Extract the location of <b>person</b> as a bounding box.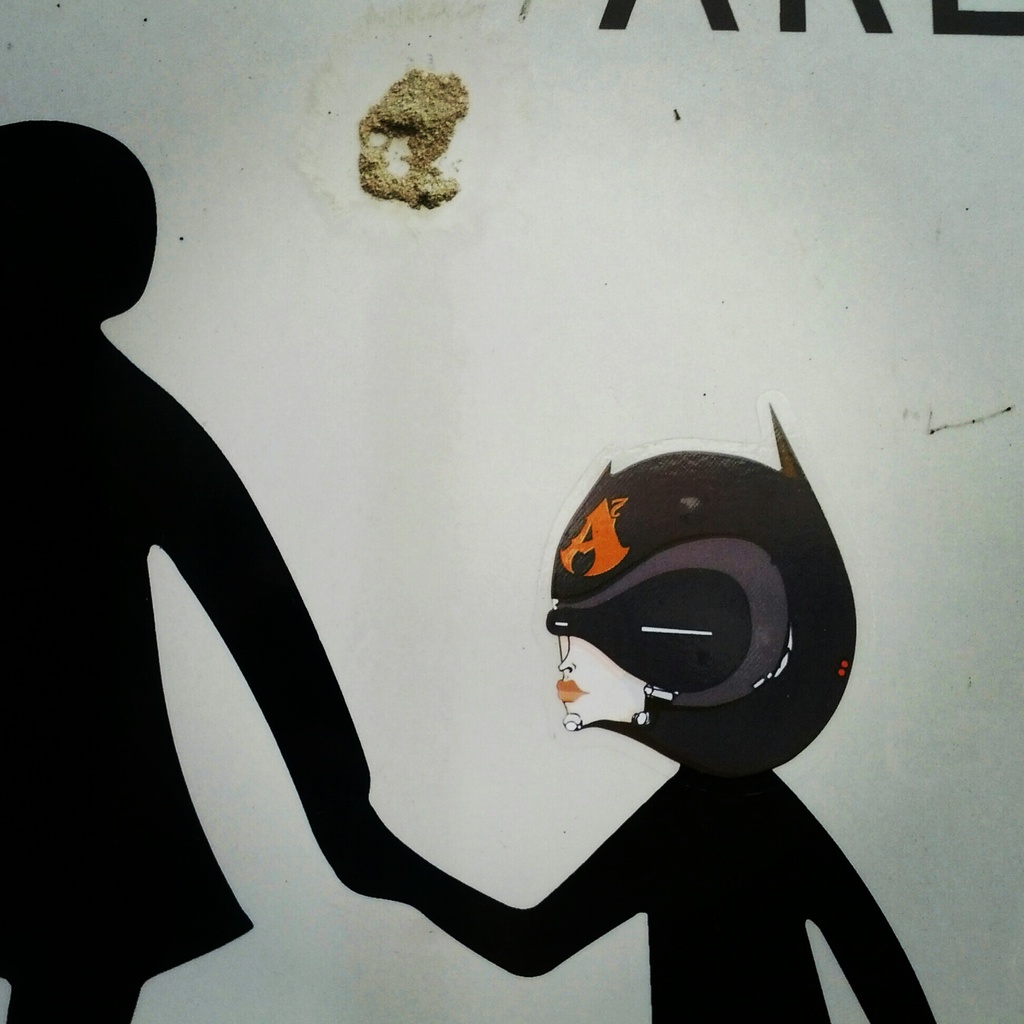
0,124,374,1023.
